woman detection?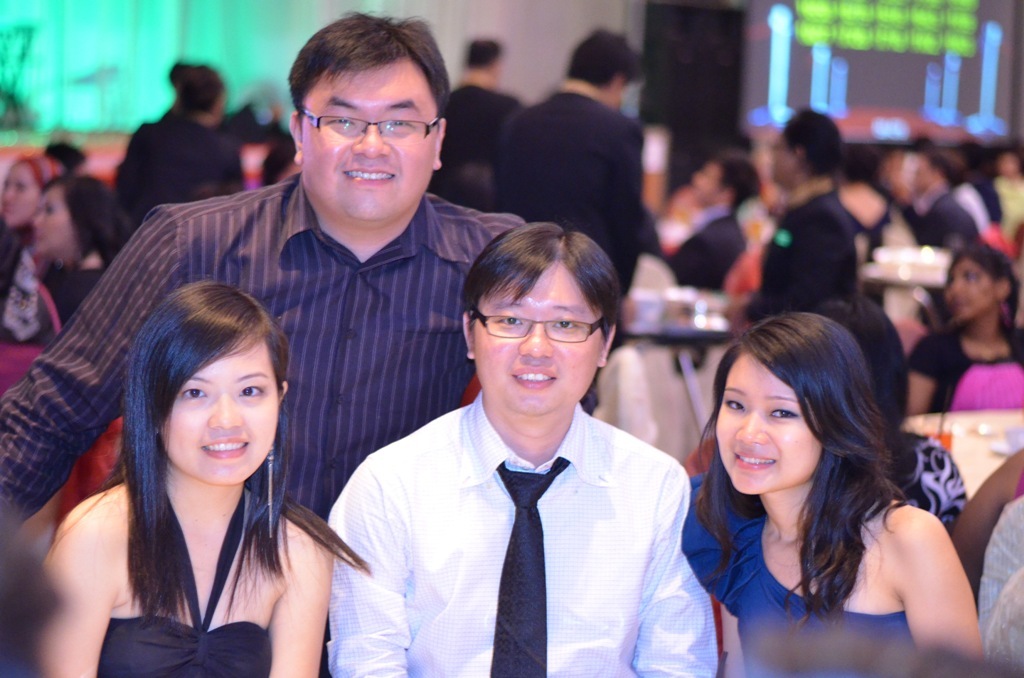
bbox(689, 309, 985, 677)
